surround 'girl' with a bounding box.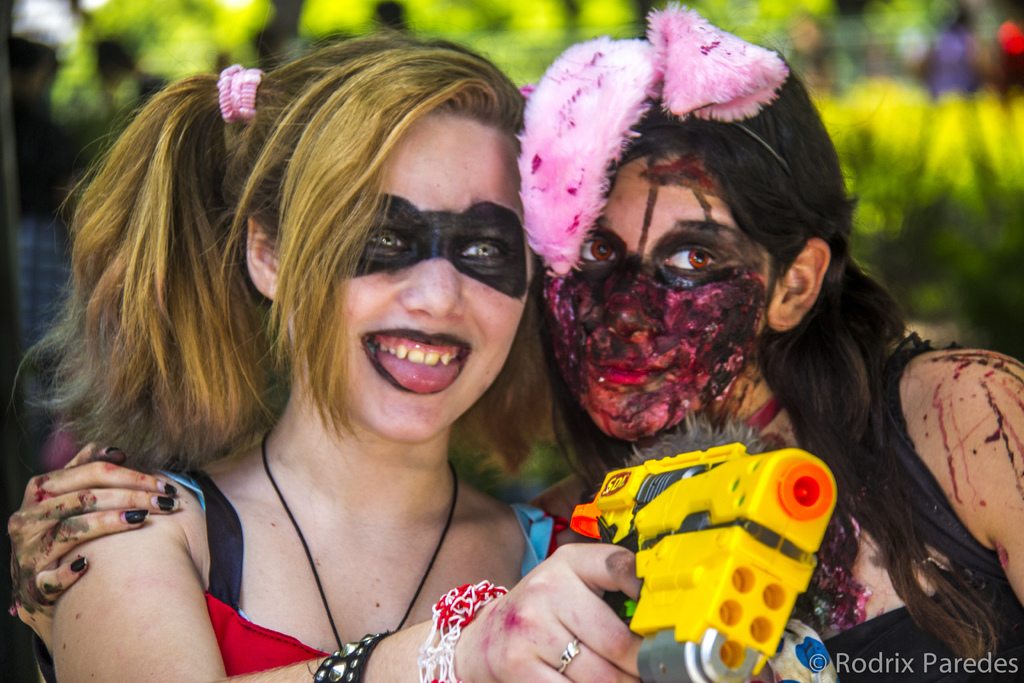
select_region(47, 21, 833, 682).
